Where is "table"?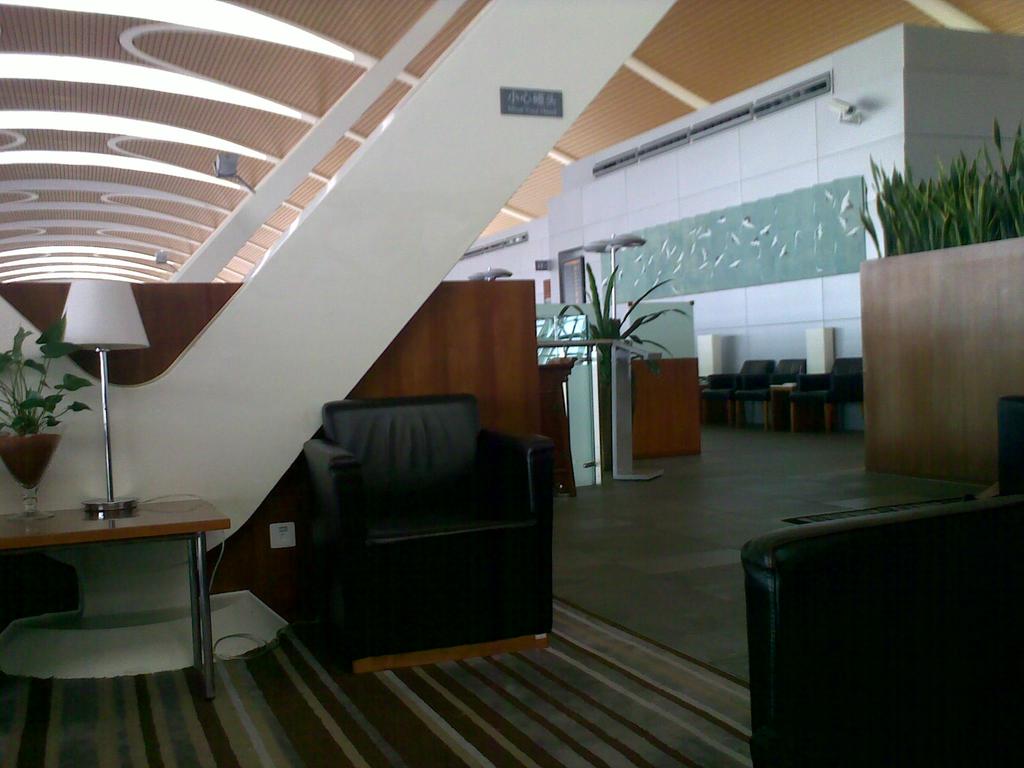
left=9, top=497, right=232, bottom=706.
